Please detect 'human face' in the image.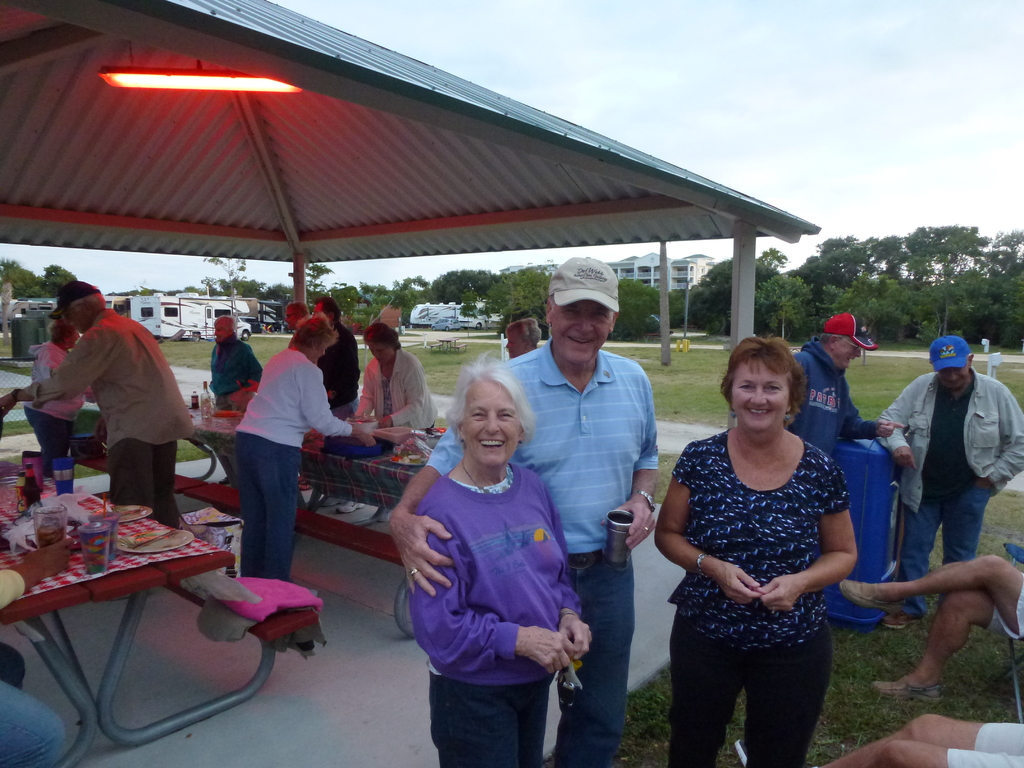
[left=732, top=360, right=790, bottom=429].
